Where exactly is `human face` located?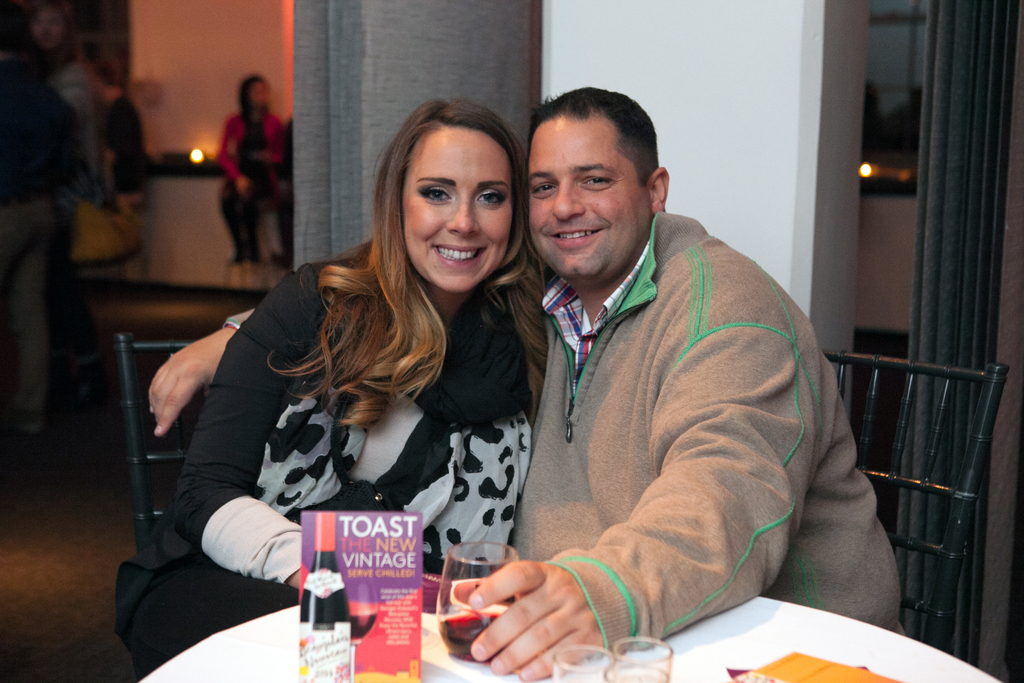
Its bounding box is rect(404, 127, 514, 293).
